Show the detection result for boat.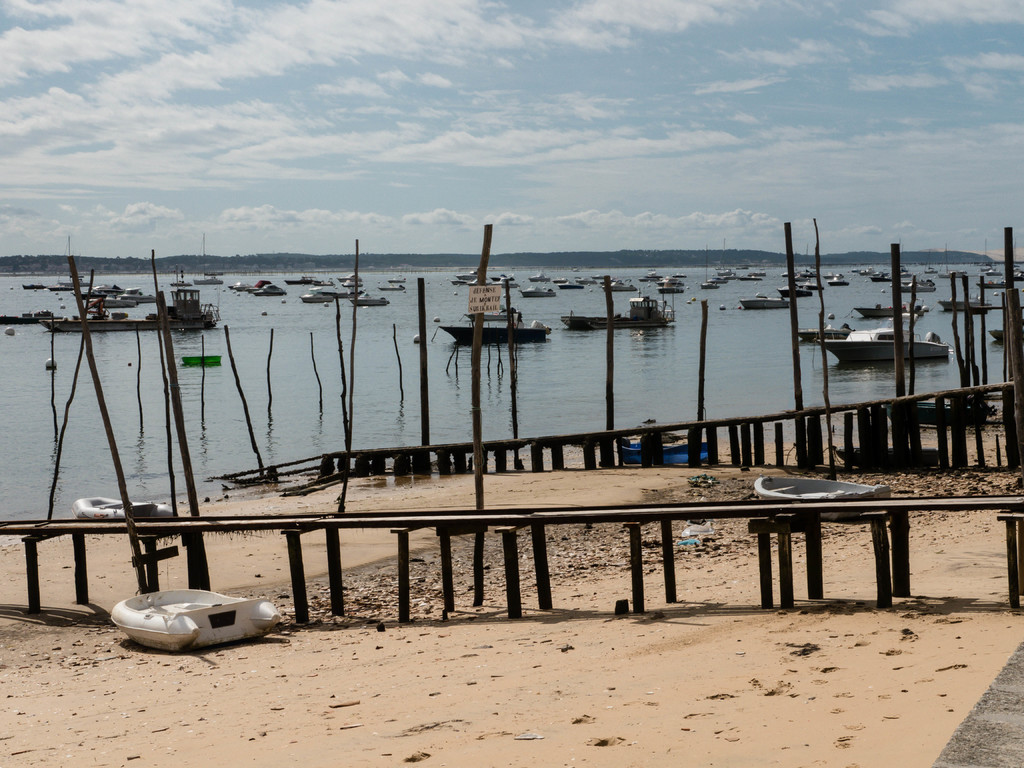
box=[17, 284, 44, 289].
